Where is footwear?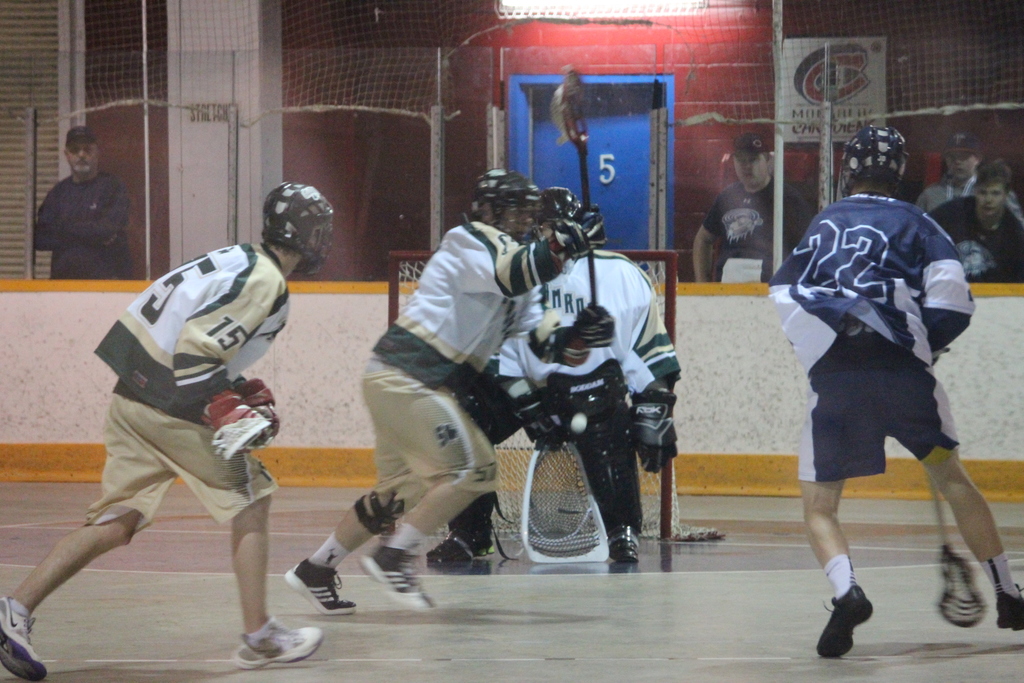
BBox(817, 593, 888, 661).
